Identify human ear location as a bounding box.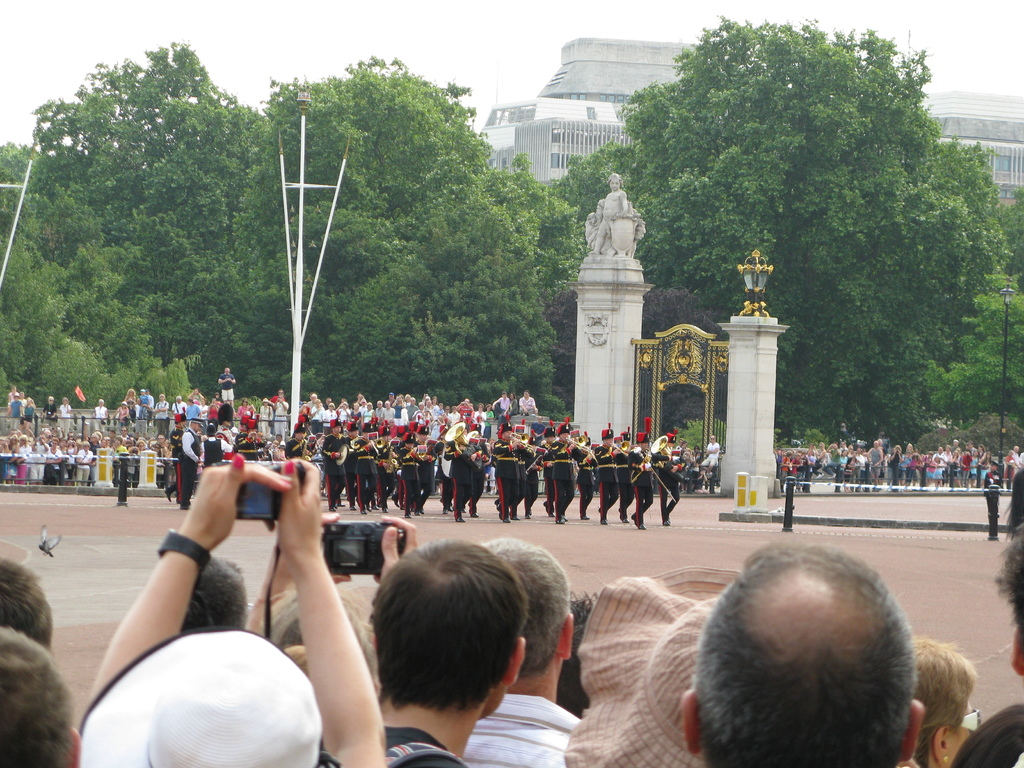
[left=935, top=725, right=951, bottom=761].
